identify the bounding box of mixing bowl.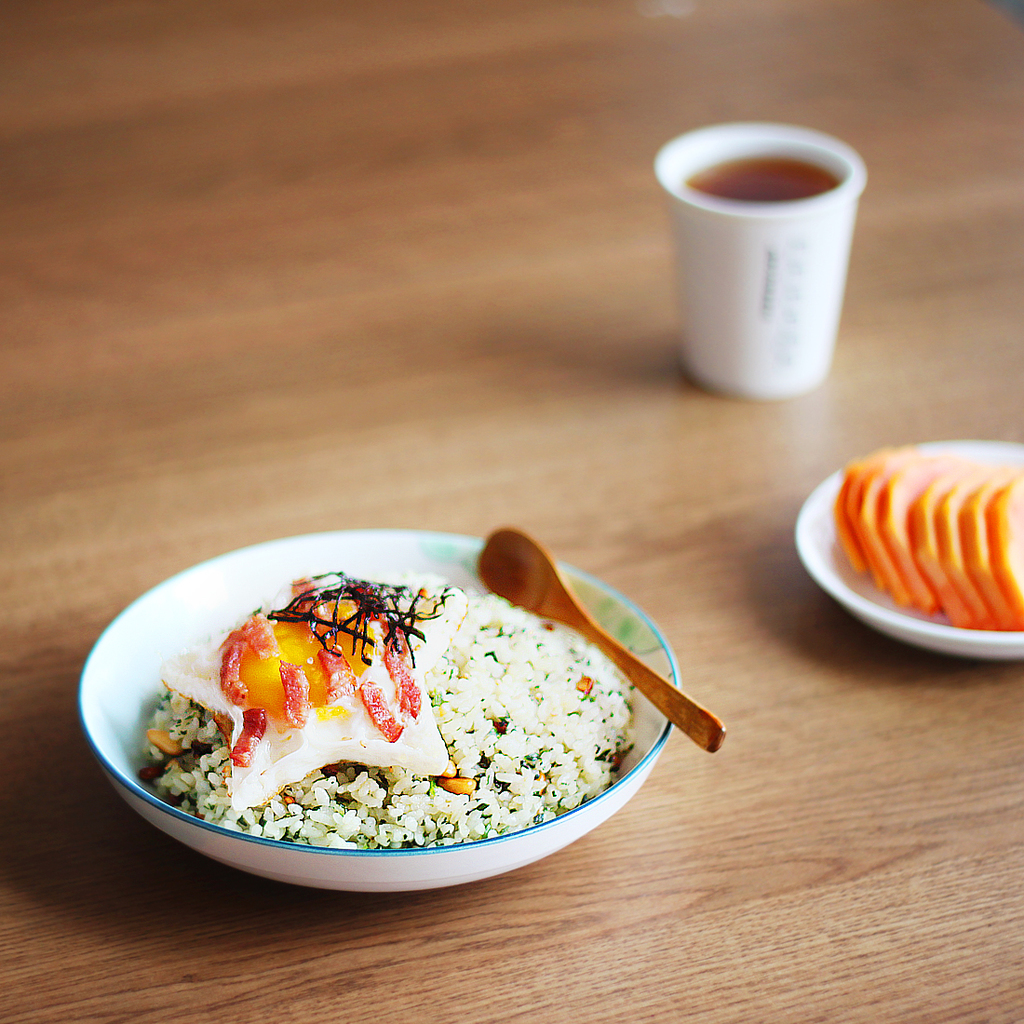
74/525/678/896.
